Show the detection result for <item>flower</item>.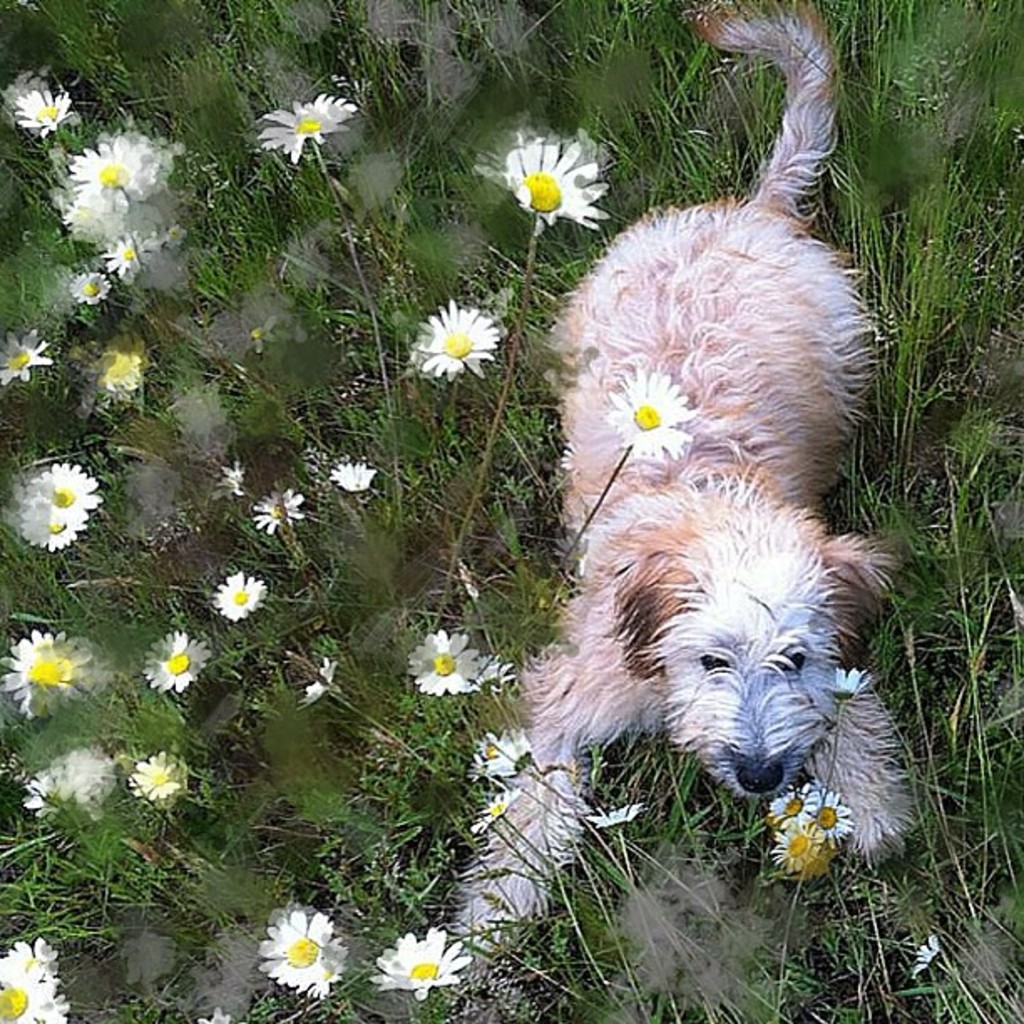
box=[907, 927, 947, 986].
